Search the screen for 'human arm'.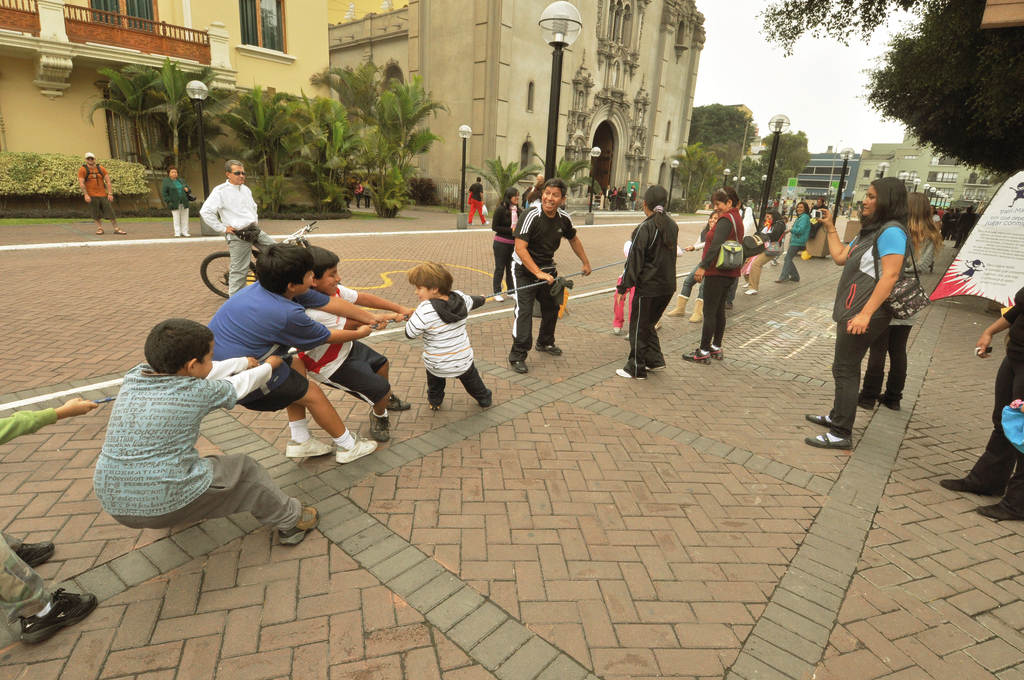
Found at box(0, 393, 97, 443).
